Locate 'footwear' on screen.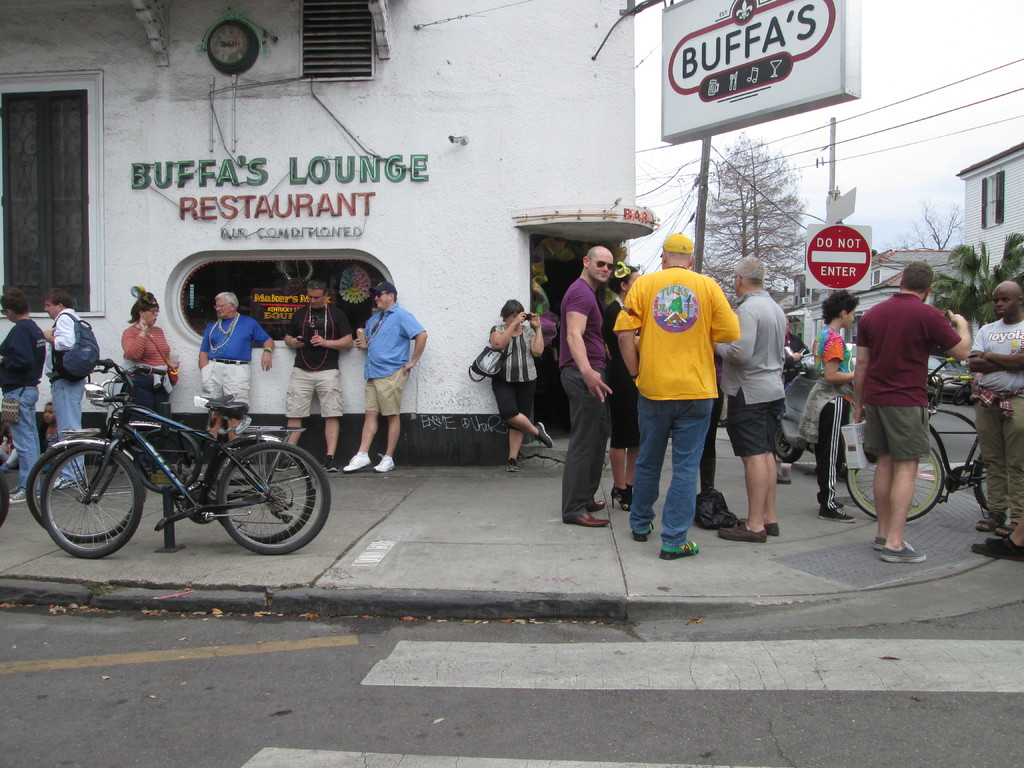
On screen at 635 527 653 538.
